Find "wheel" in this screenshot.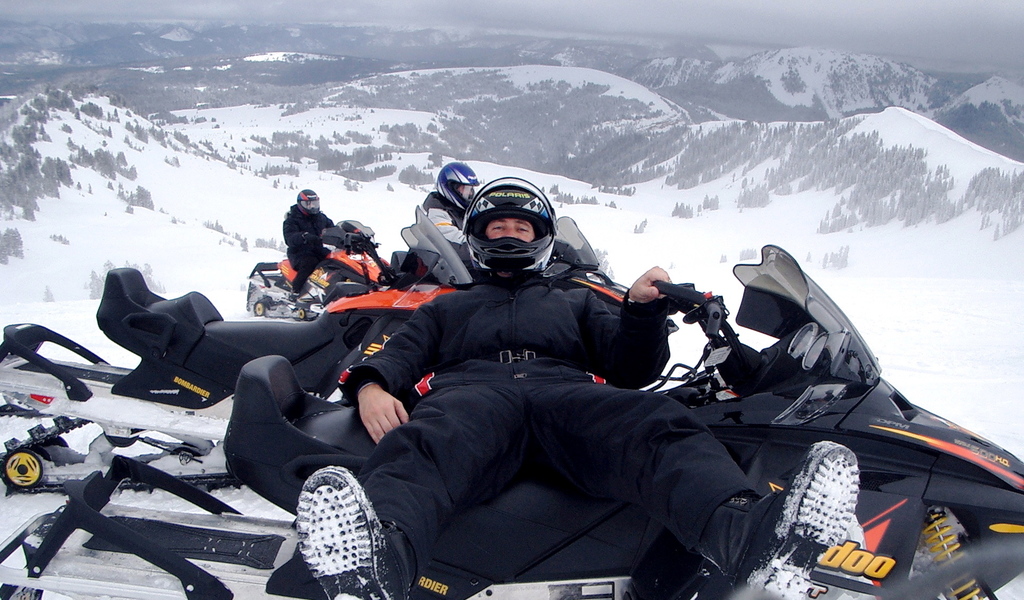
The bounding box for "wheel" is (253, 300, 266, 314).
